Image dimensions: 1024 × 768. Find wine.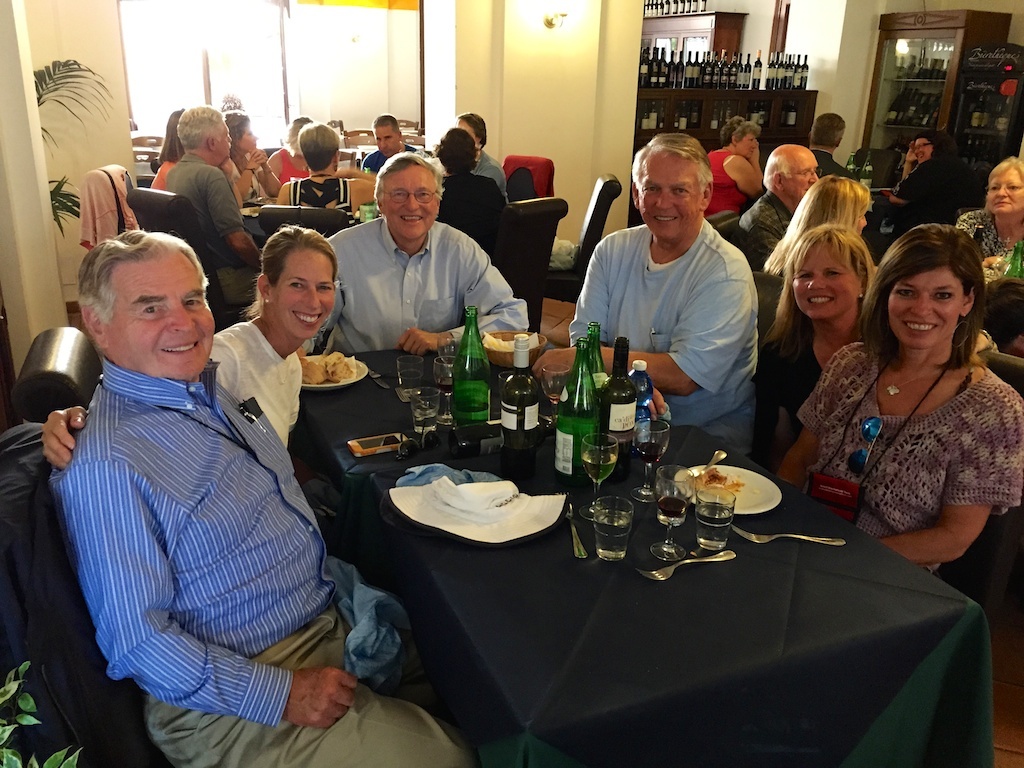
[x1=499, y1=333, x2=542, y2=463].
